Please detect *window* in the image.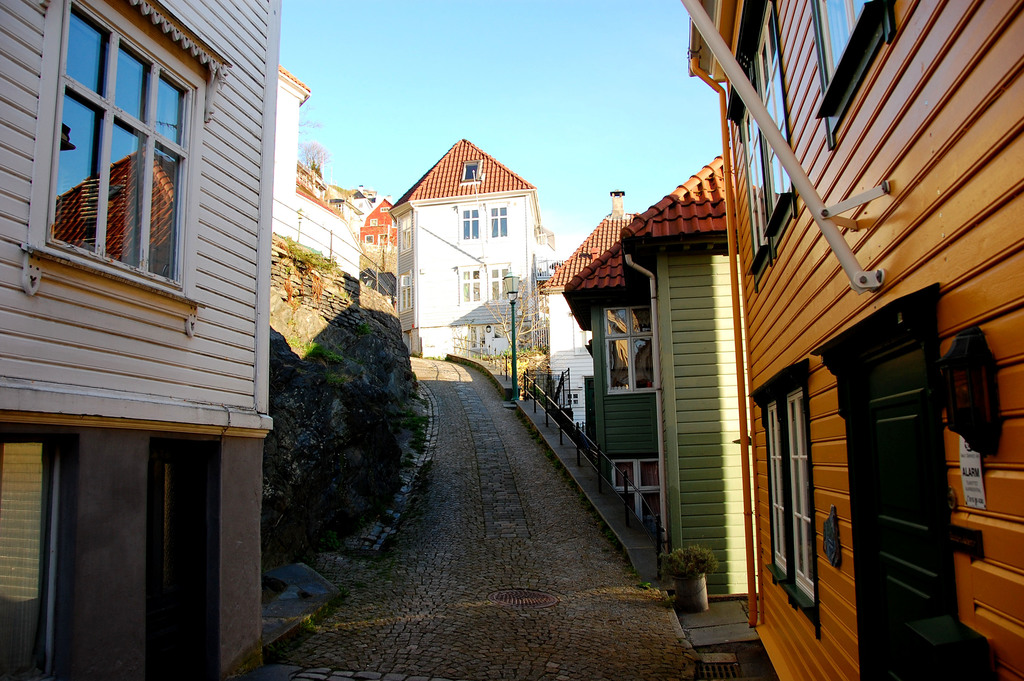
box(461, 151, 489, 192).
